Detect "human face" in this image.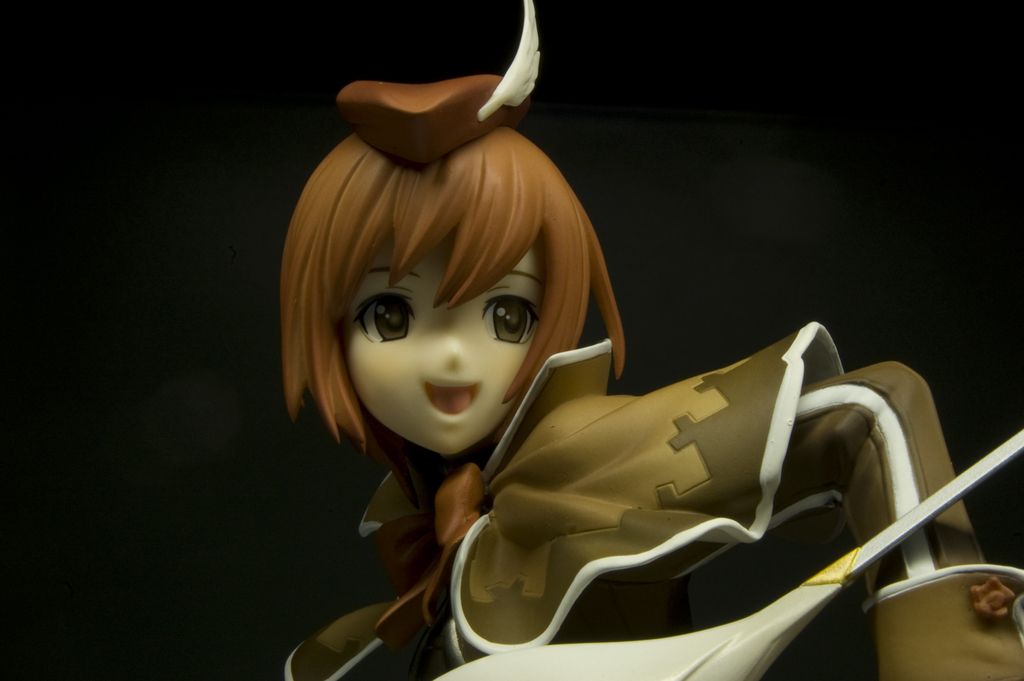
Detection: locate(351, 244, 541, 456).
